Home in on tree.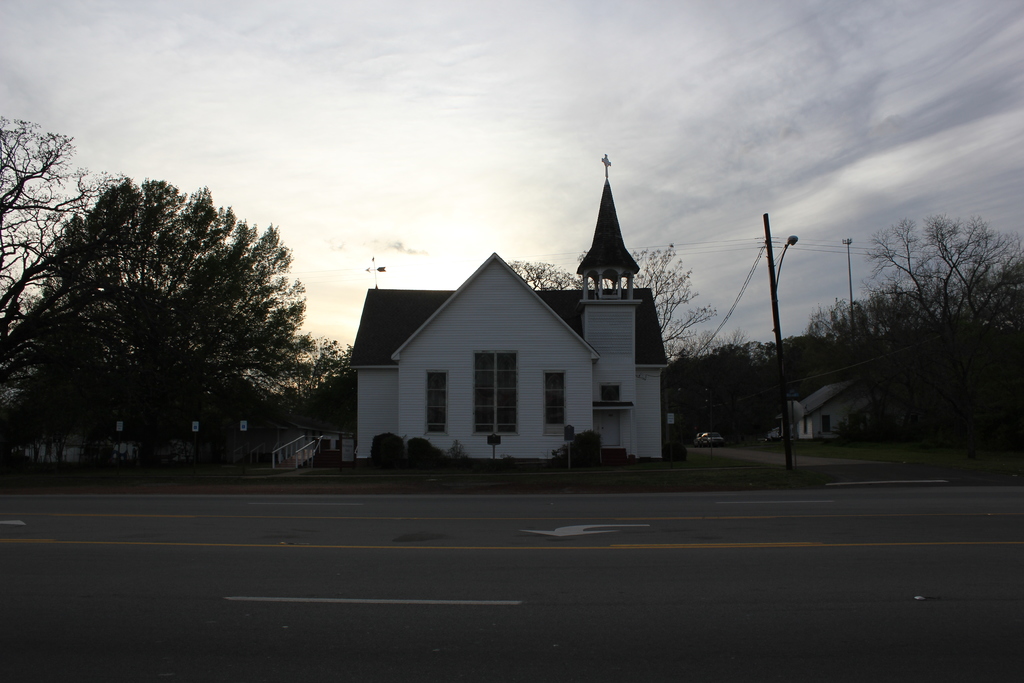
Homed in at [22,155,329,492].
